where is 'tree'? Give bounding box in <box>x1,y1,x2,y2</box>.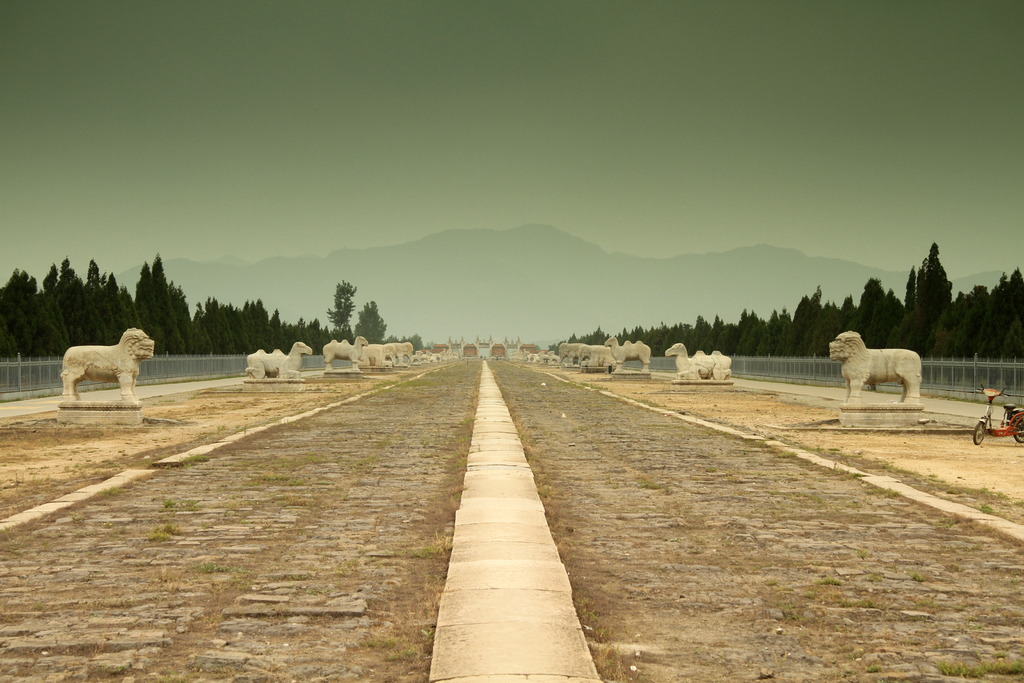
<box>911,240,956,353</box>.
